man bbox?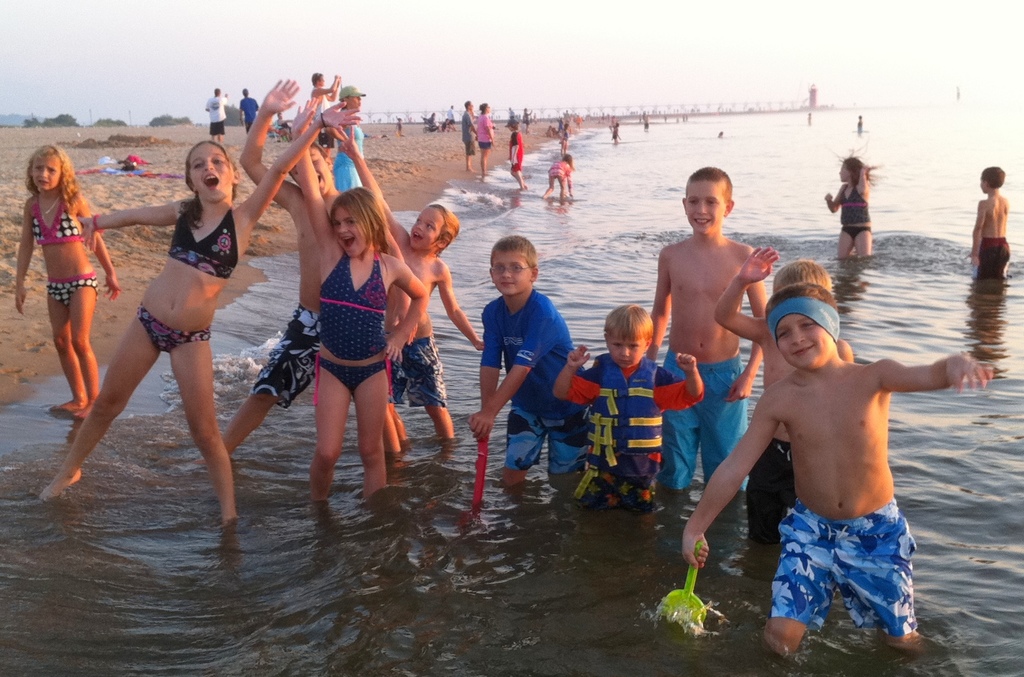
<region>461, 97, 477, 179</region>
